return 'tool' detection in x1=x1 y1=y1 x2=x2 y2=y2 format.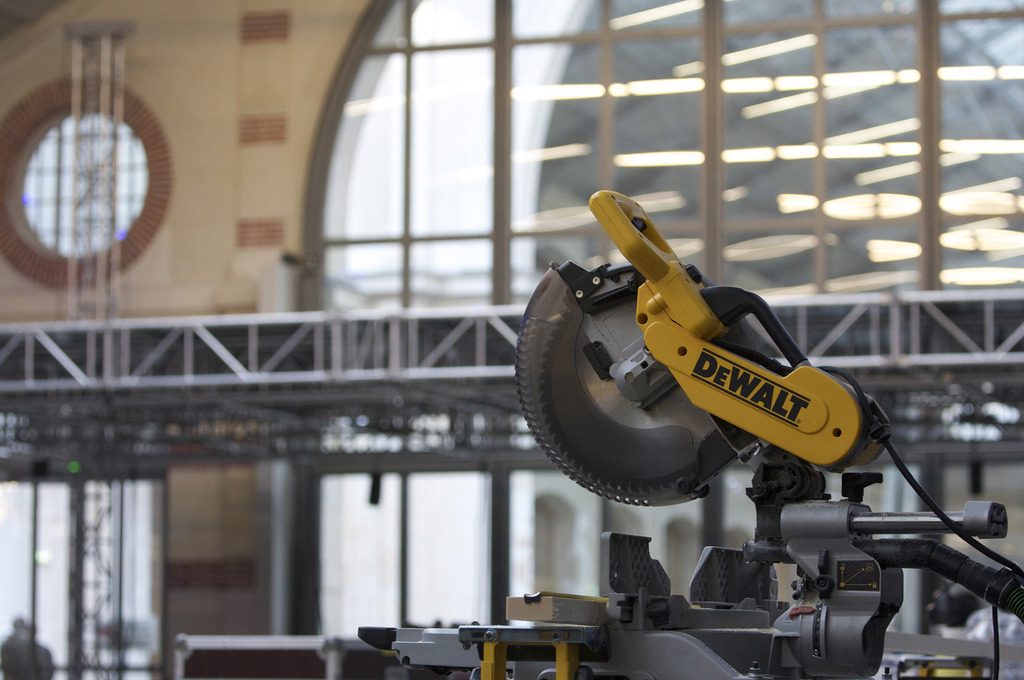
x1=503 y1=192 x2=899 y2=542.
